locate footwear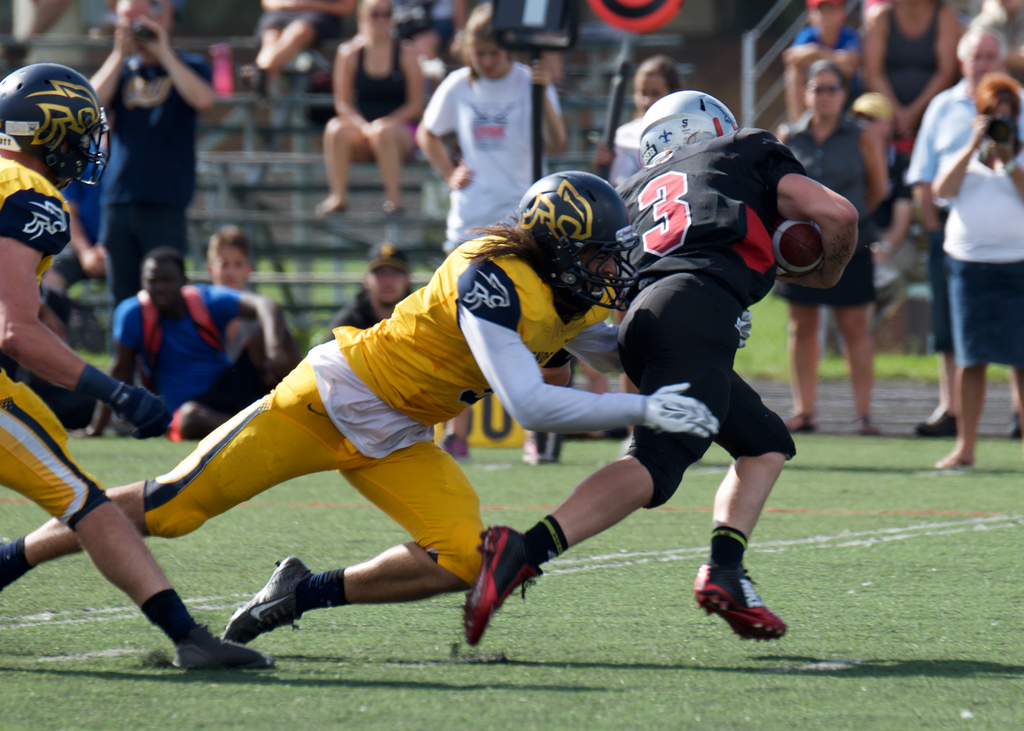
rect(858, 416, 883, 437)
